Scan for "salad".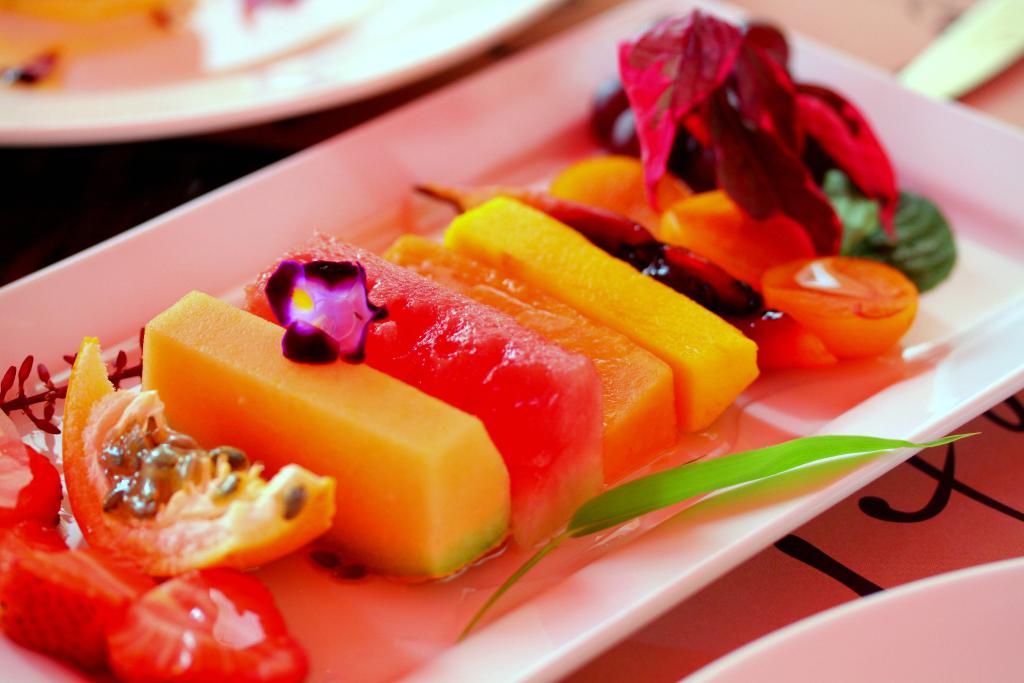
Scan result: box=[2, 0, 981, 682].
